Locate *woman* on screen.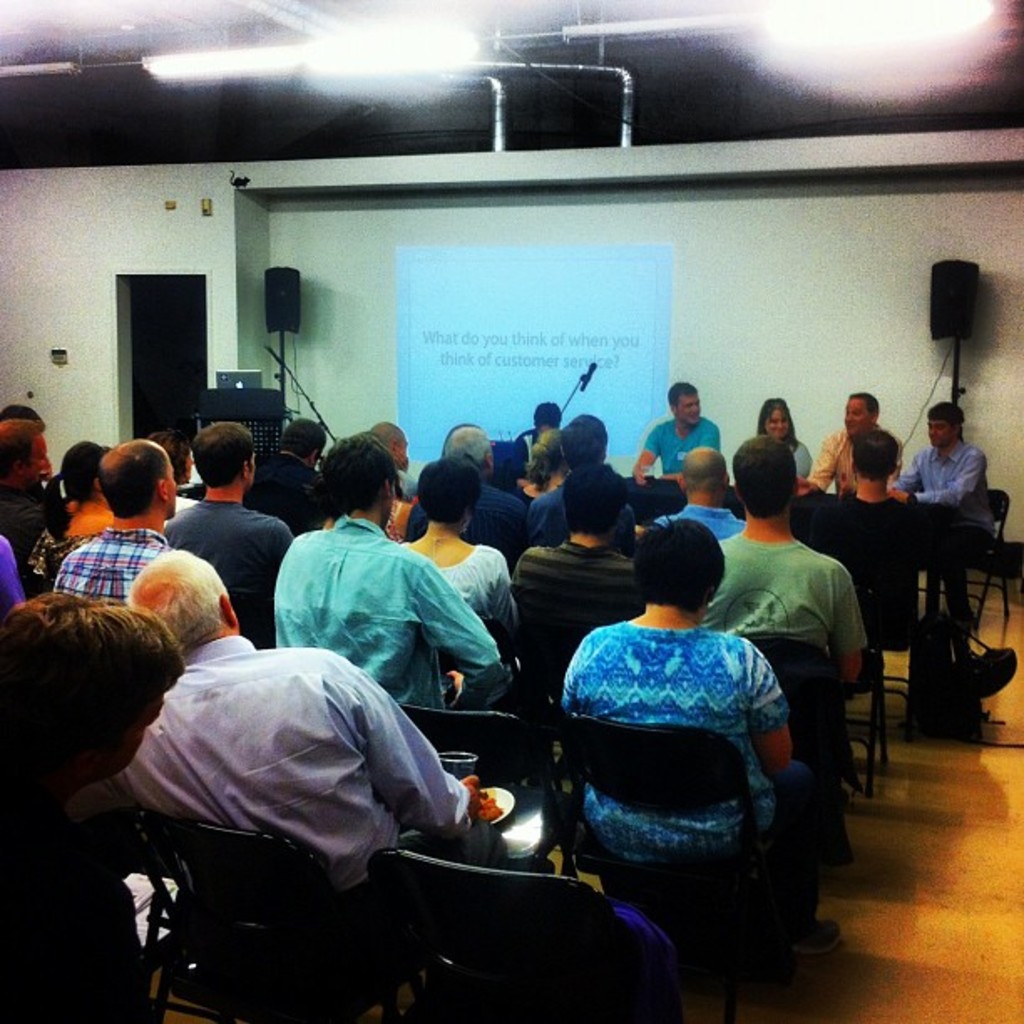
On screen at bbox(748, 392, 813, 489).
